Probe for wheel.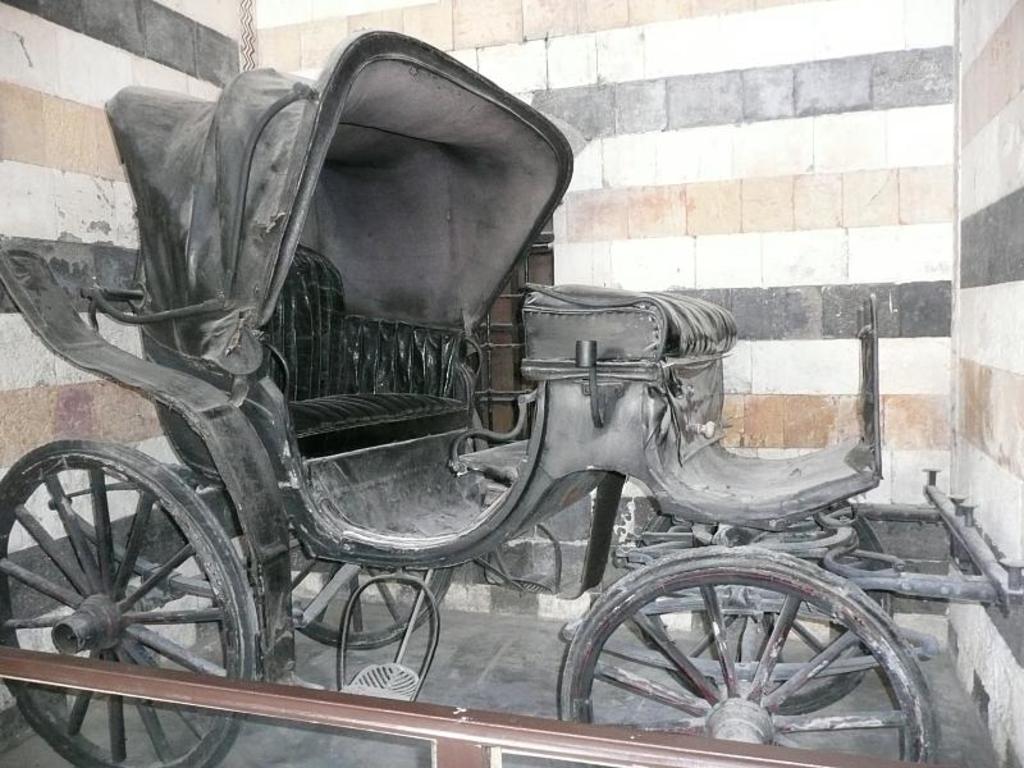
Probe result: {"left": 613, "top": 495, "right": 906, "bottom": 713}.
